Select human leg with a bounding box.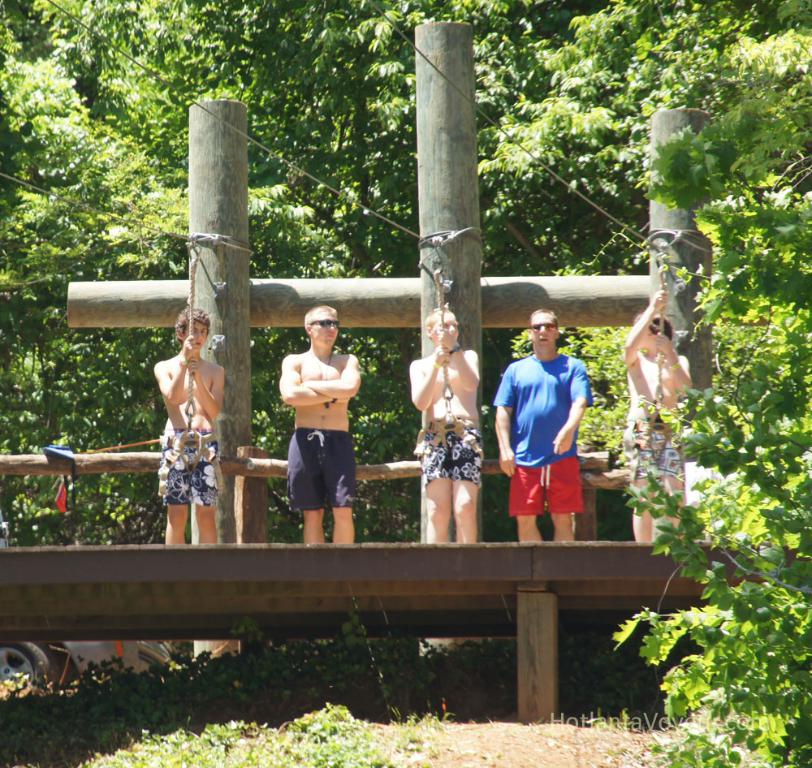
x1=192, y1=438, x2=218, y2=541.
